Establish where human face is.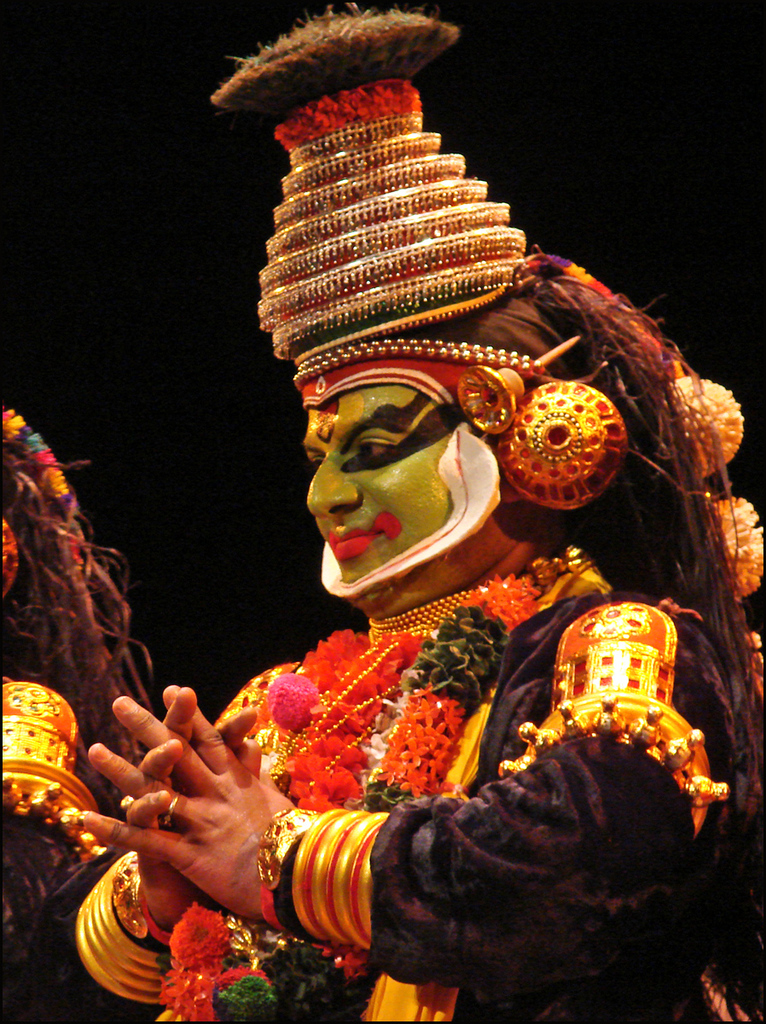
Established at (left=303, top=392, right=454, bottom=585).
